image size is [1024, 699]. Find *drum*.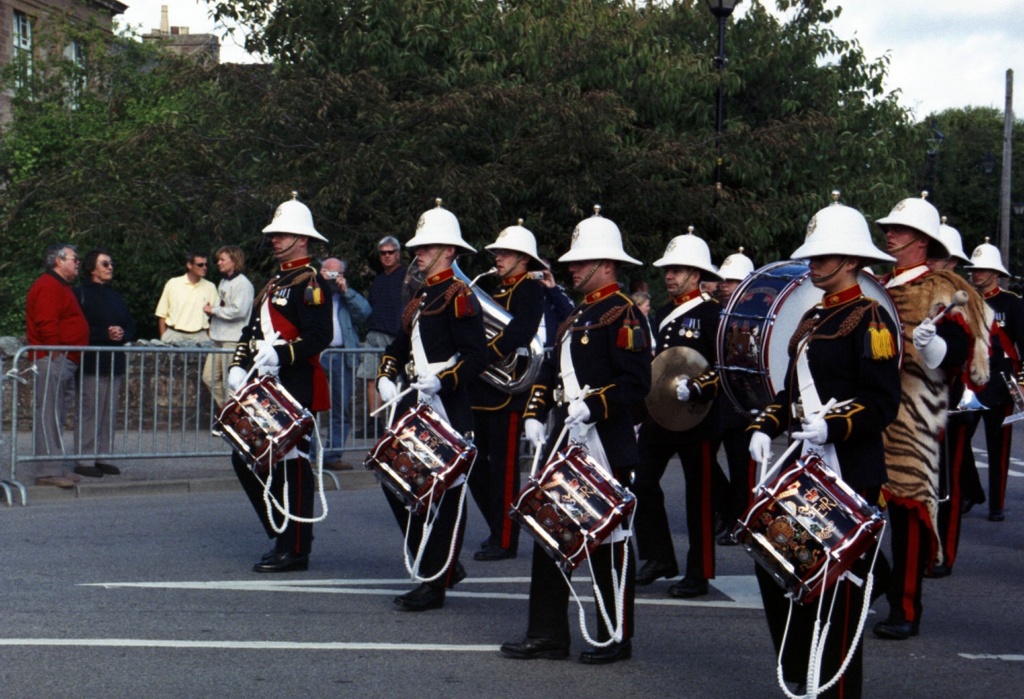
(left=717, top=259, right=903, bottom=417).
